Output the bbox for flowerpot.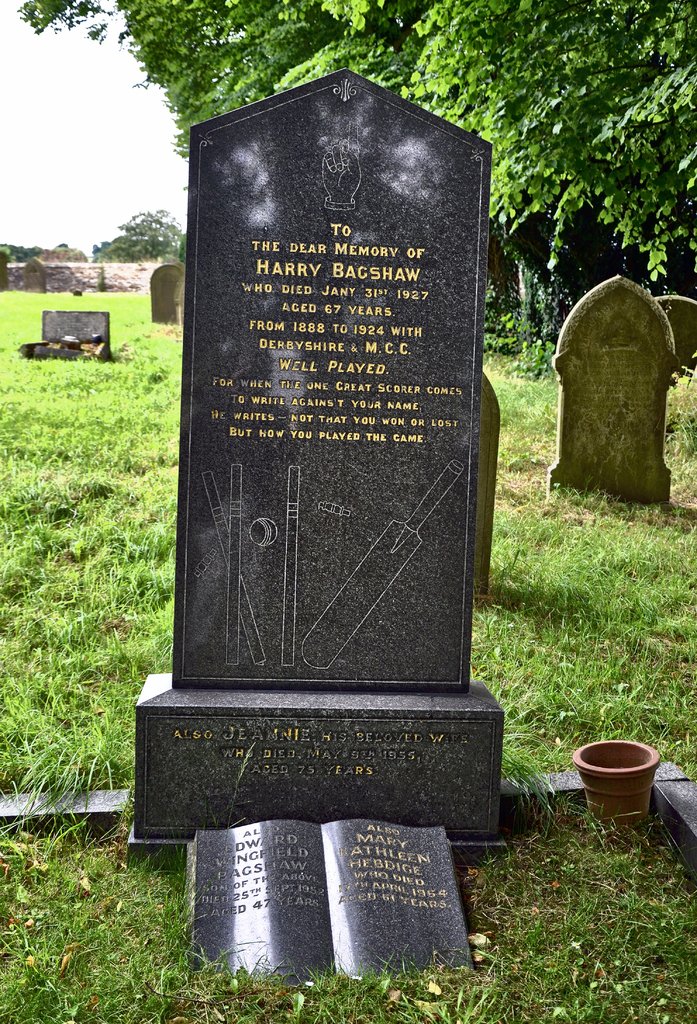
left=587, top=749, right=674, bottom=829.
